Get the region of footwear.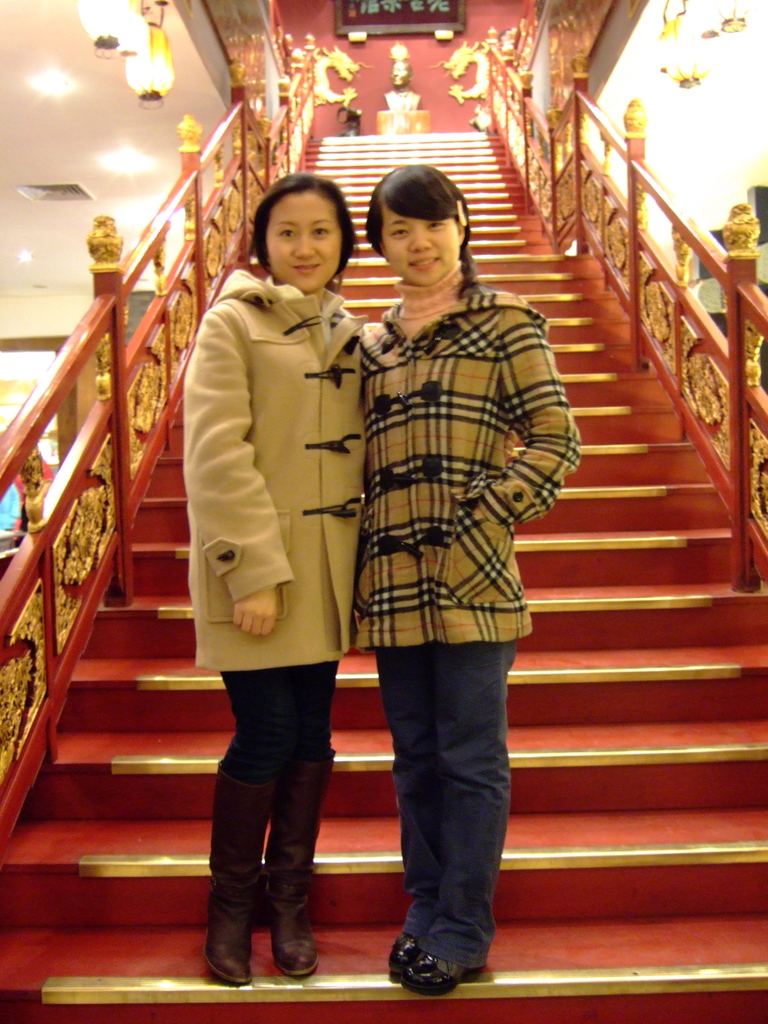
bbox=[206, 934, 253, 989].
